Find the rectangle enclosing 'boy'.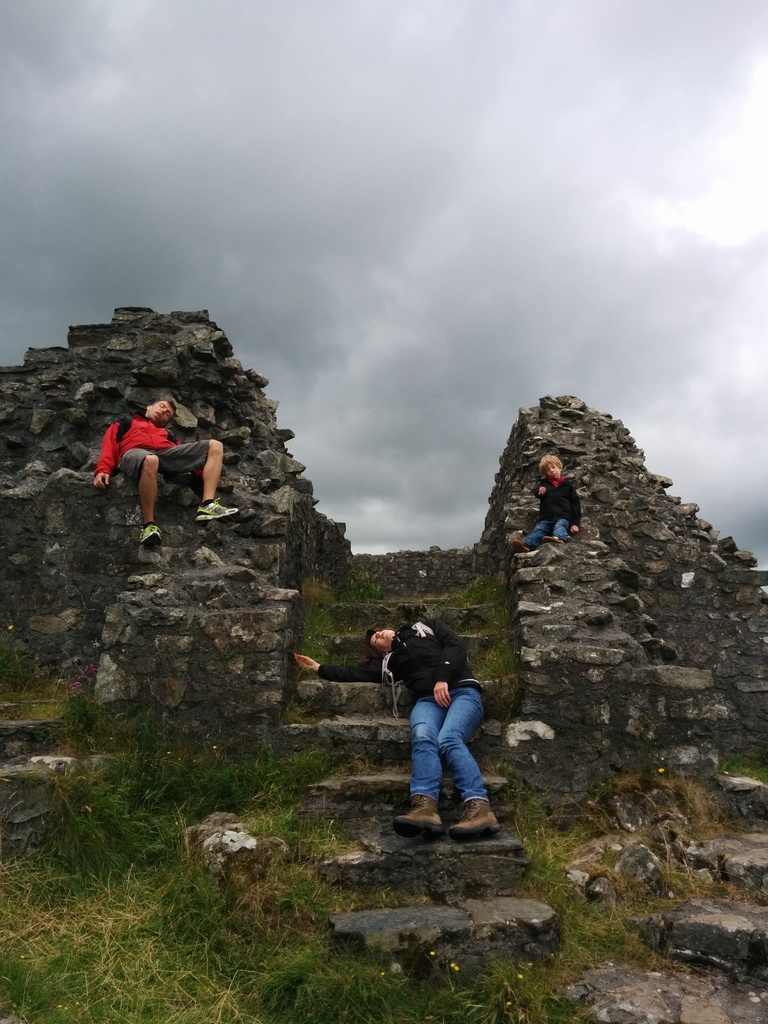
left=513, top=457, right=579, bottom=552.
